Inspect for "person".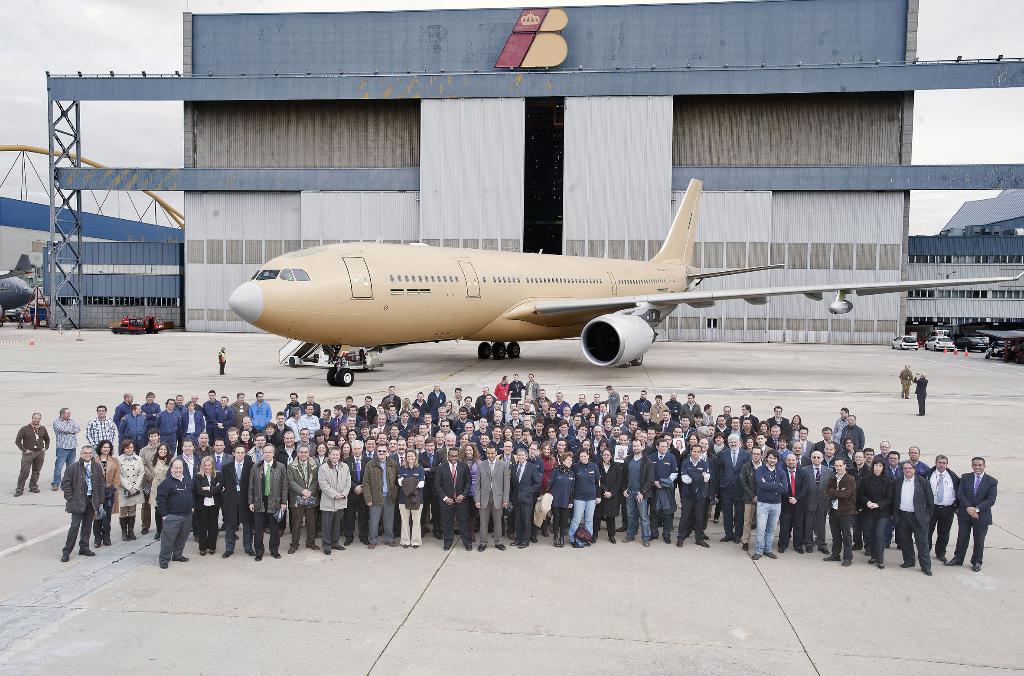
Inspection: 202,389,221,435.
